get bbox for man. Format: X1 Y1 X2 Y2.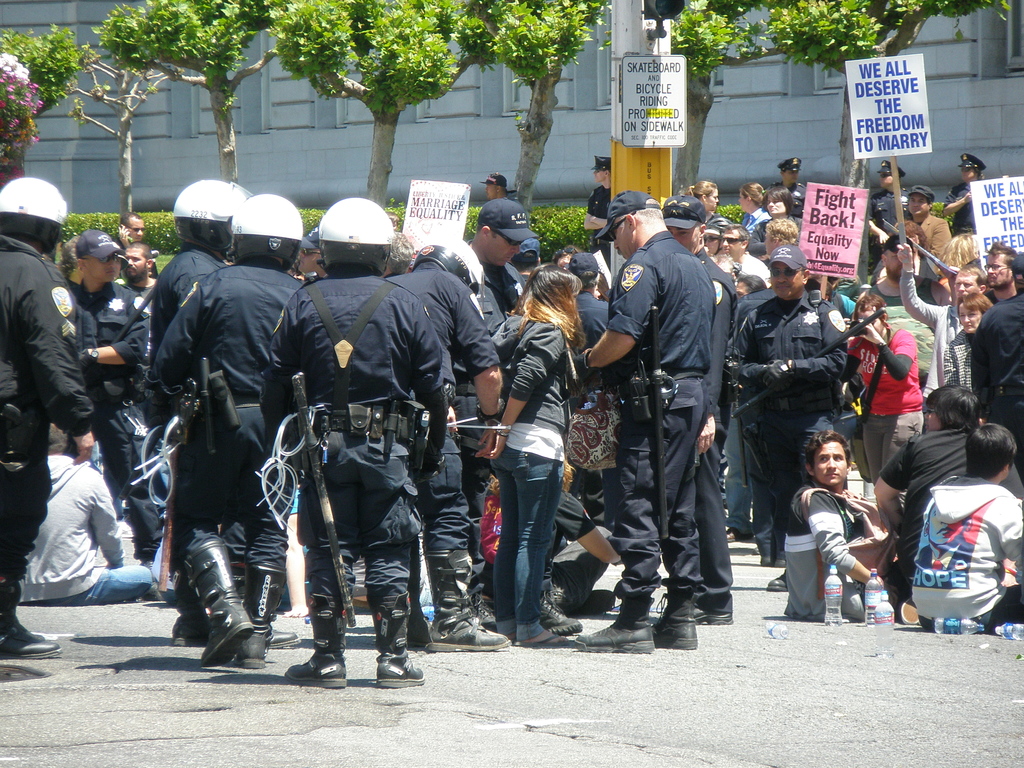
941 152 992 267.
